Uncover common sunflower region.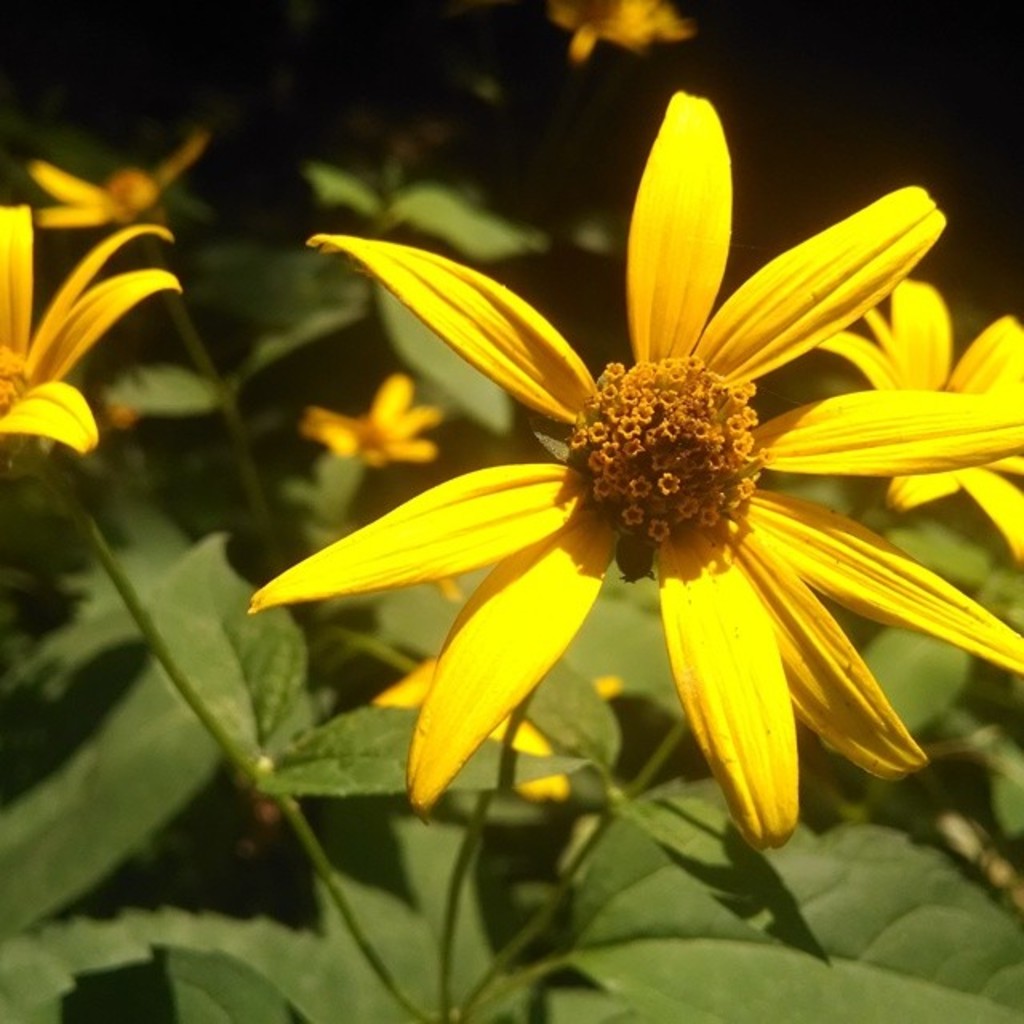
Uncovered: 264:126:1011:874.
